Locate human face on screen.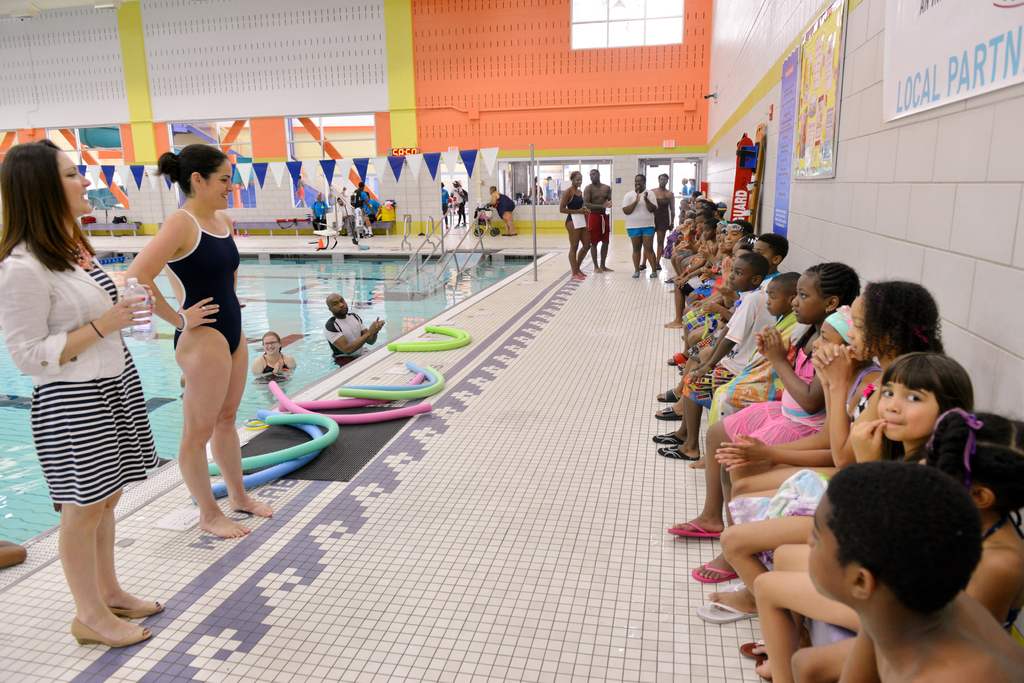
On screen at region(589, 165, 596, 185).
